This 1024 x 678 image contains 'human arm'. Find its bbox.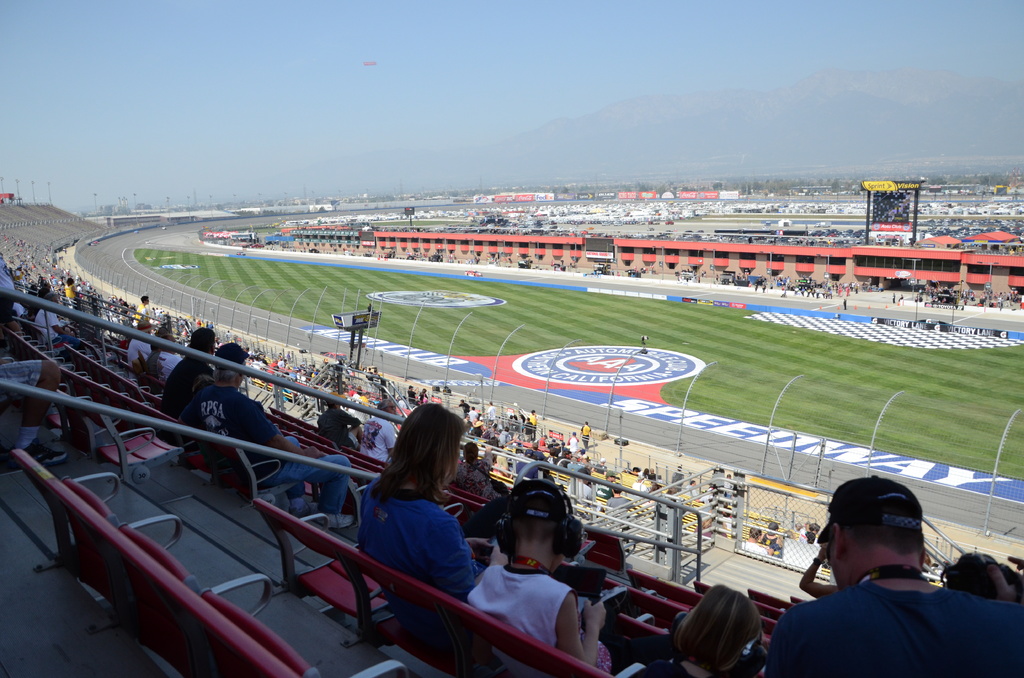
crop(551, 579, 616, 668).
